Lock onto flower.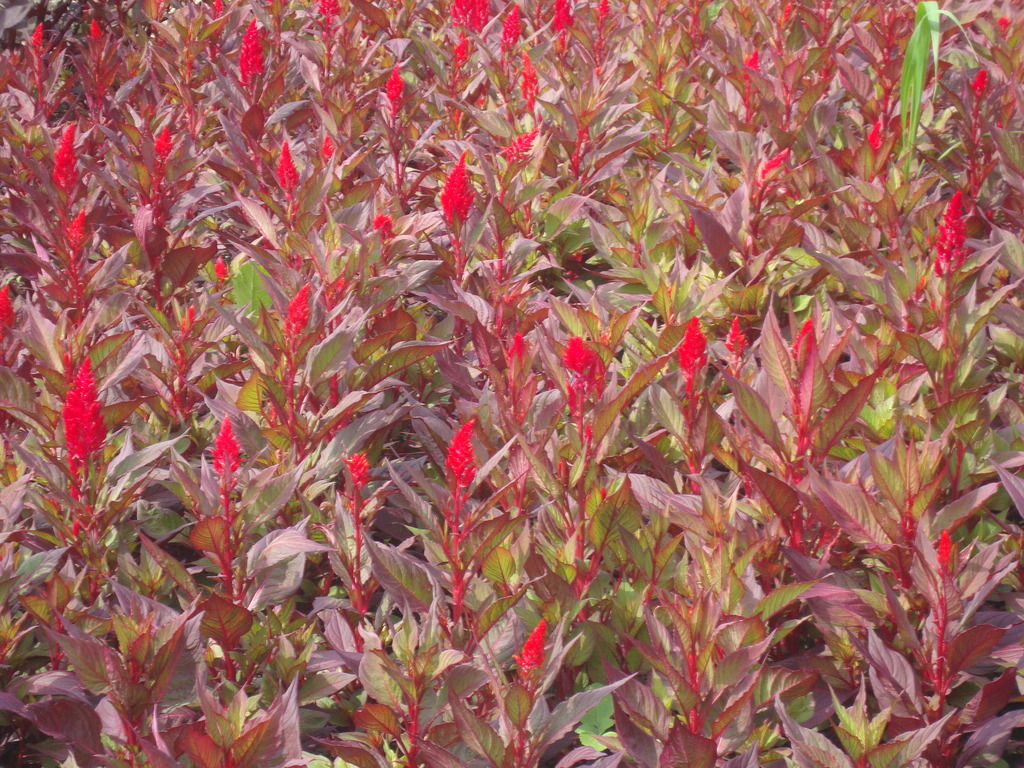
Locked: [left=62, top=353, right=112, bottom=459].
